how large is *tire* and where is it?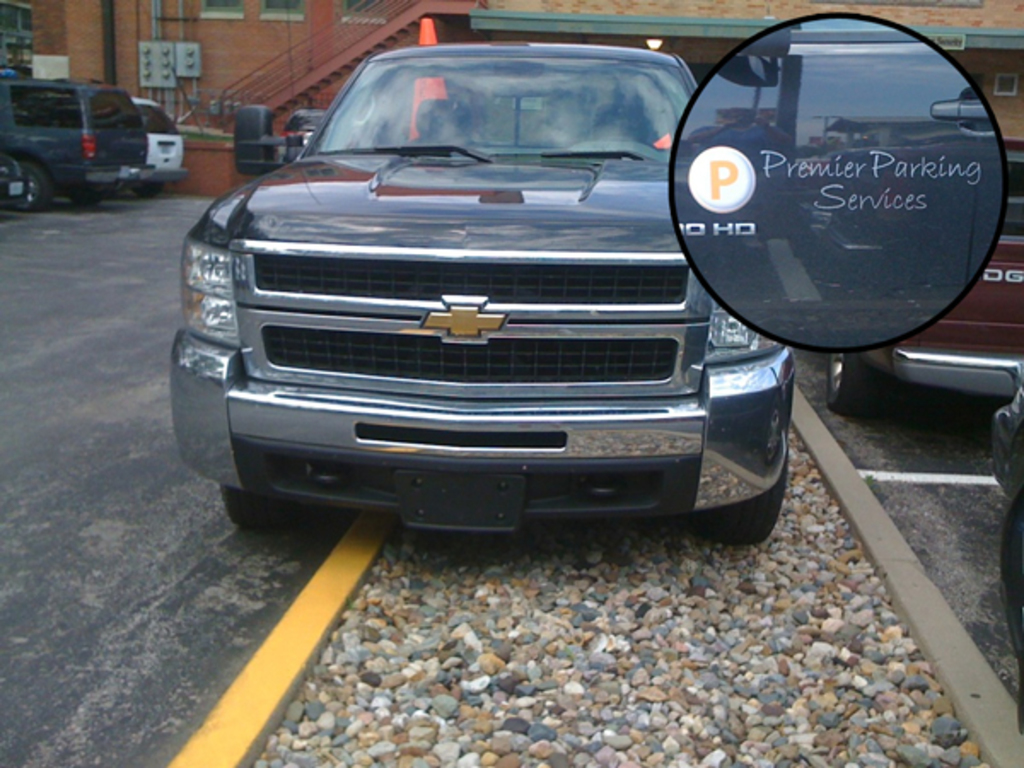
Bounding box: 681:461:787:546.
